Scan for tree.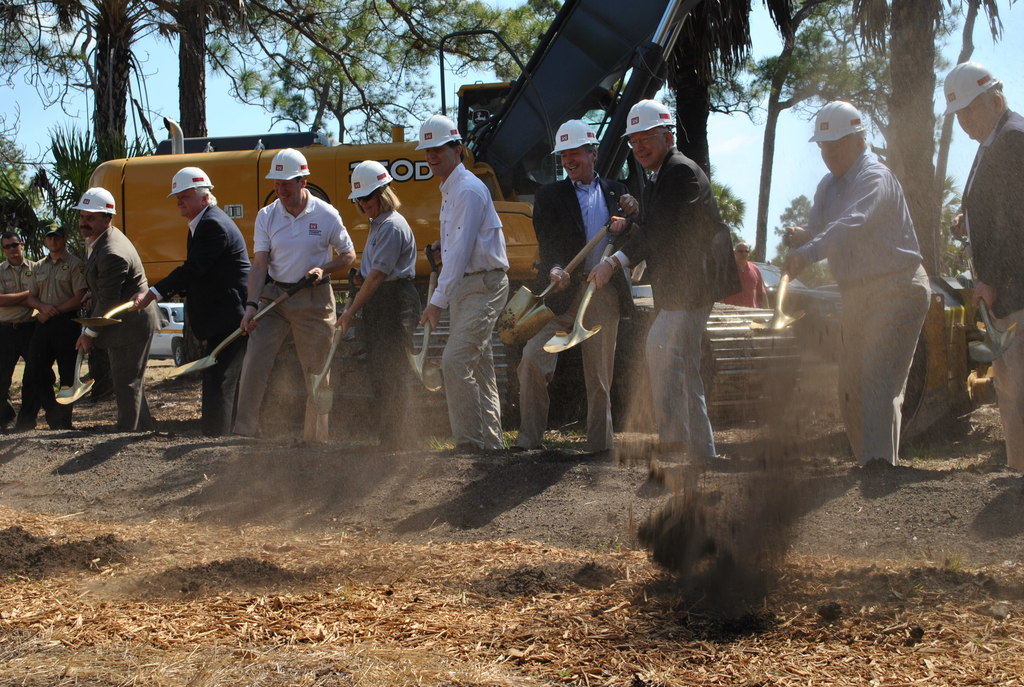
Scan result: (767, 196, 842, 284).
